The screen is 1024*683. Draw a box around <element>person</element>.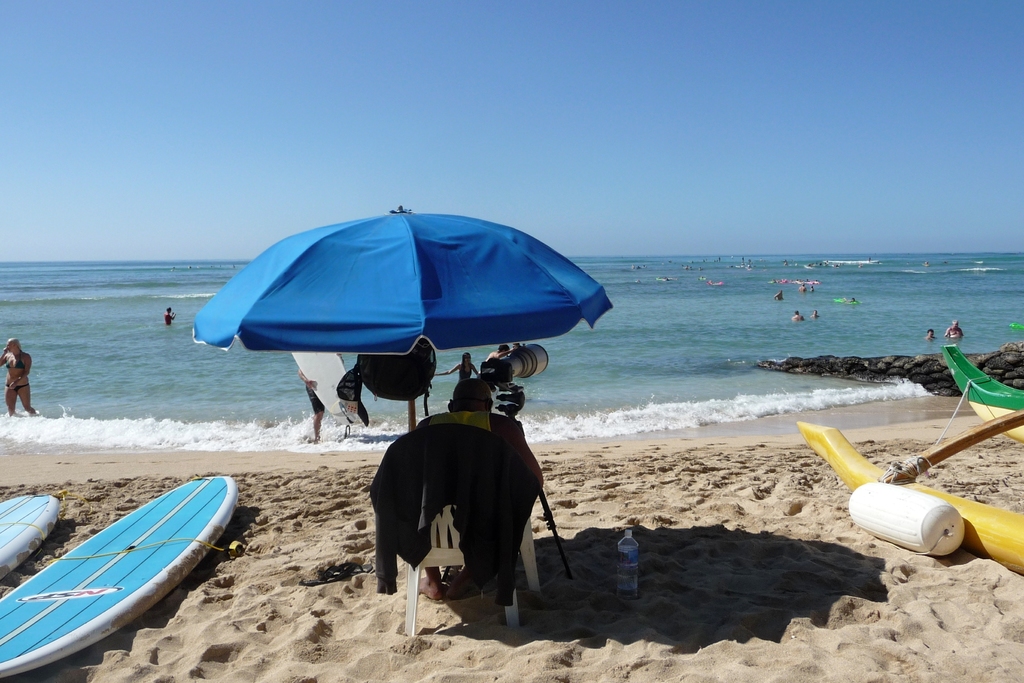
box(1, 336, 37, 416).
